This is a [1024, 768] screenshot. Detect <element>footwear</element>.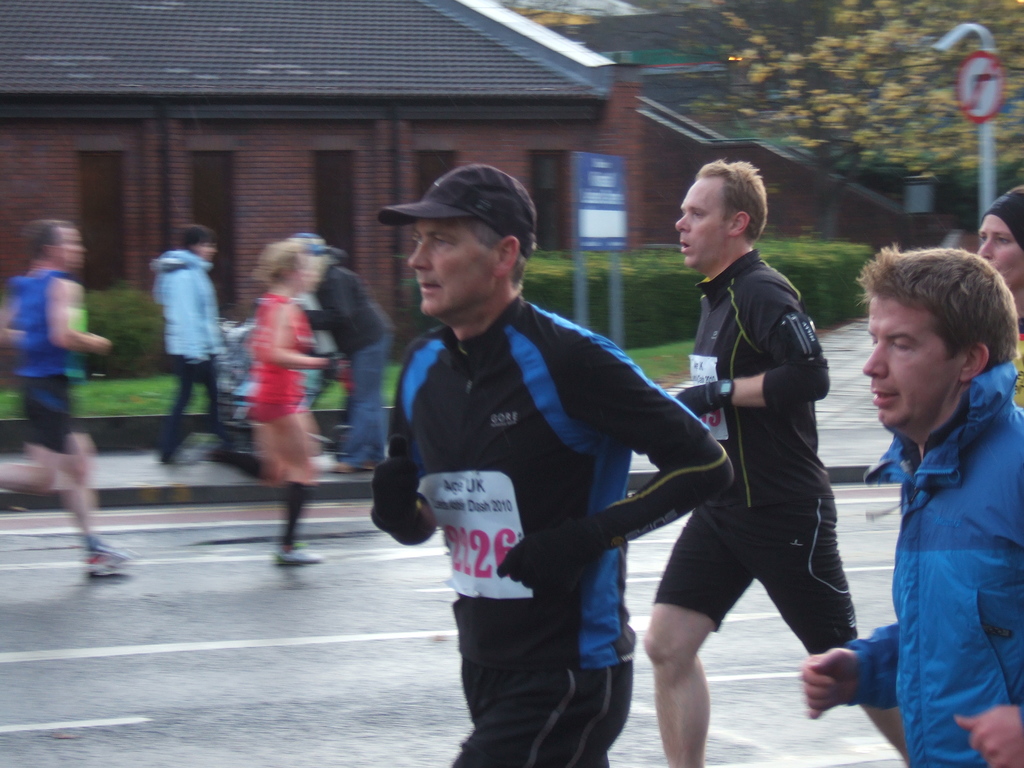
(270,541,324,568).
